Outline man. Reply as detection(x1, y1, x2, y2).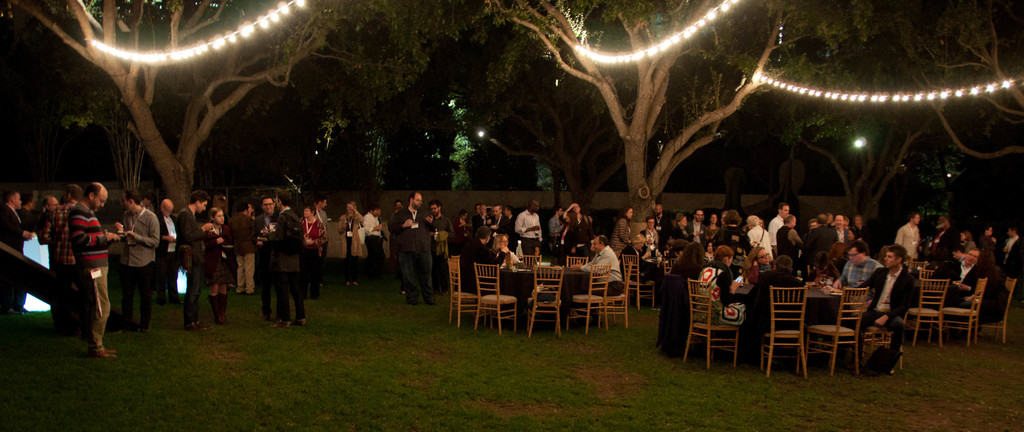
detection(386, 189, 432, 306).
